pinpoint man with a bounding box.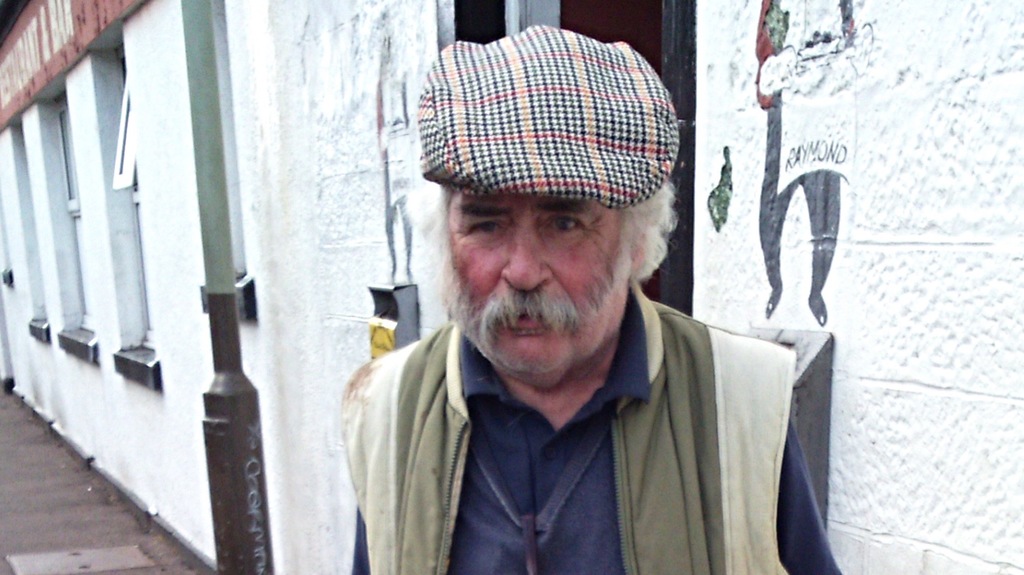
343, 18, 845, 574.
